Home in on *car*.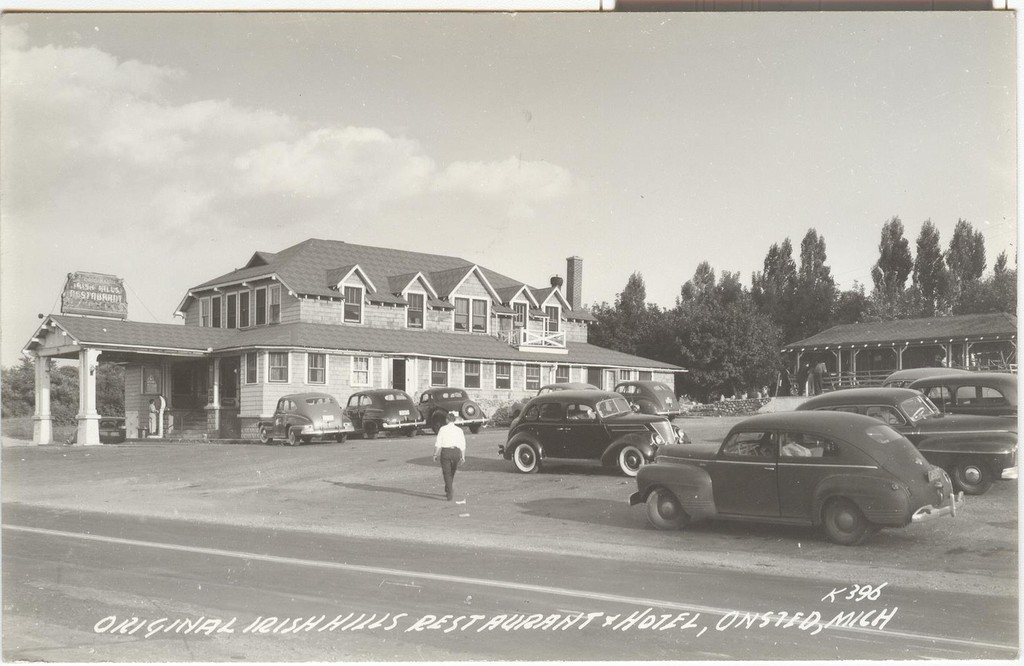
Homed in at box(782, 386, 1020, 505).
